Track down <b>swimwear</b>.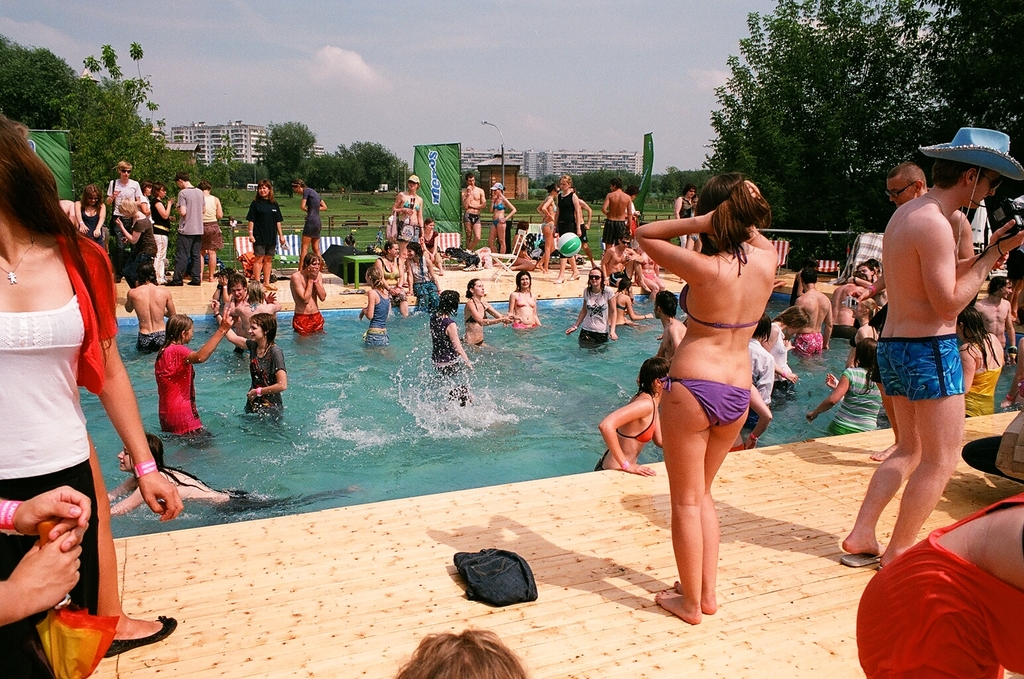
Tracked to <box>433,314,458,363</box>.
